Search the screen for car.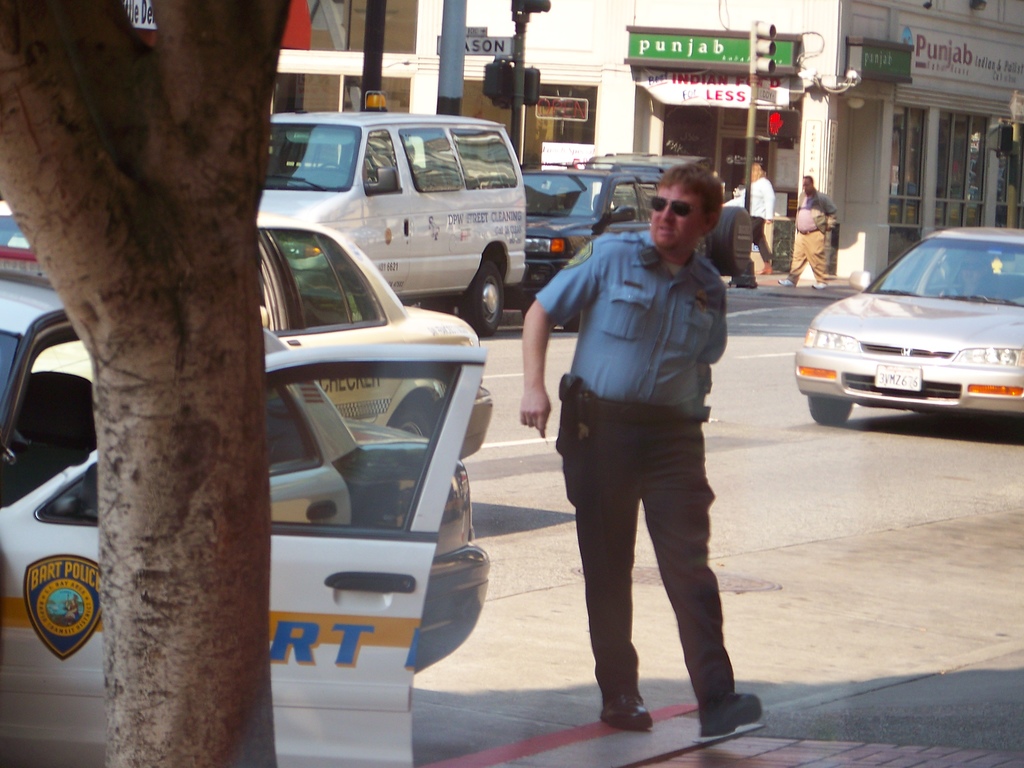
Found at box=[0, 200, 501, 464].
